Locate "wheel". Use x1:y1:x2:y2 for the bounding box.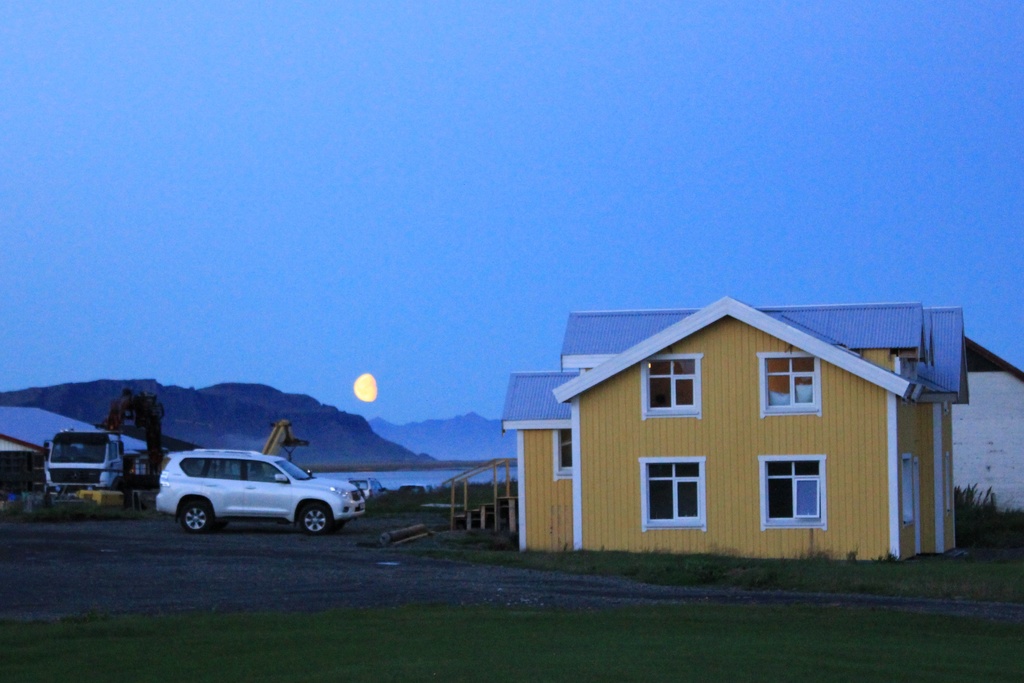
298:505:334:534.
